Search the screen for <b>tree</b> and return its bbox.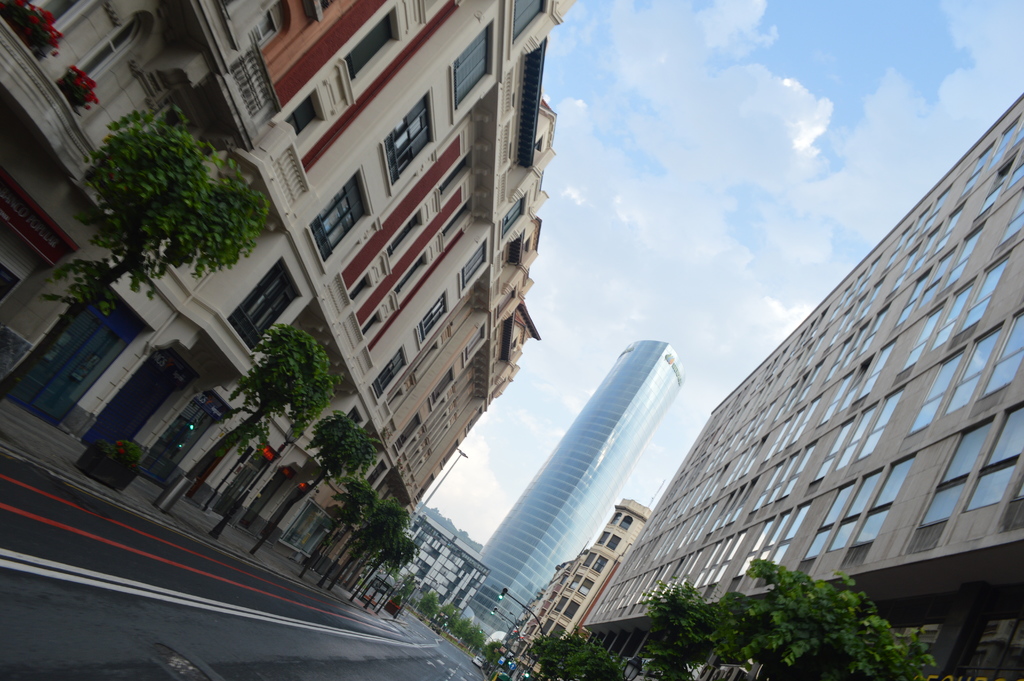
Found: 538/634/630/680.
